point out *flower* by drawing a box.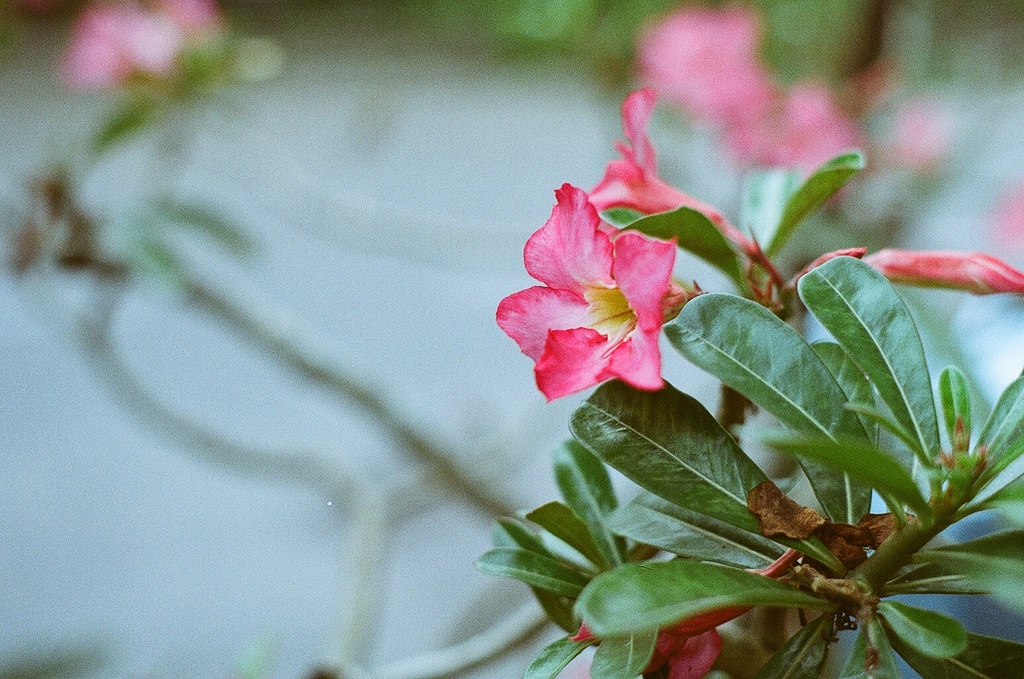
l=573, t=544, r=799, b=678.
